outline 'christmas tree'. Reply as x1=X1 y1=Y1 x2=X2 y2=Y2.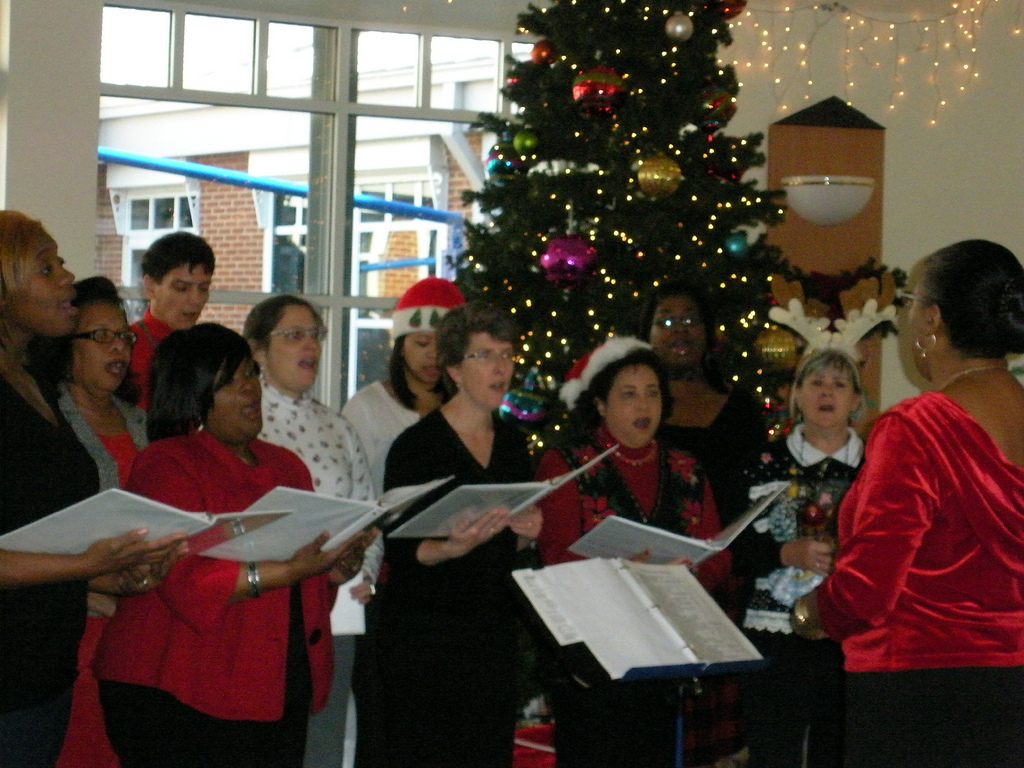
x1=439 y1=3 x2=808 y2=450.
